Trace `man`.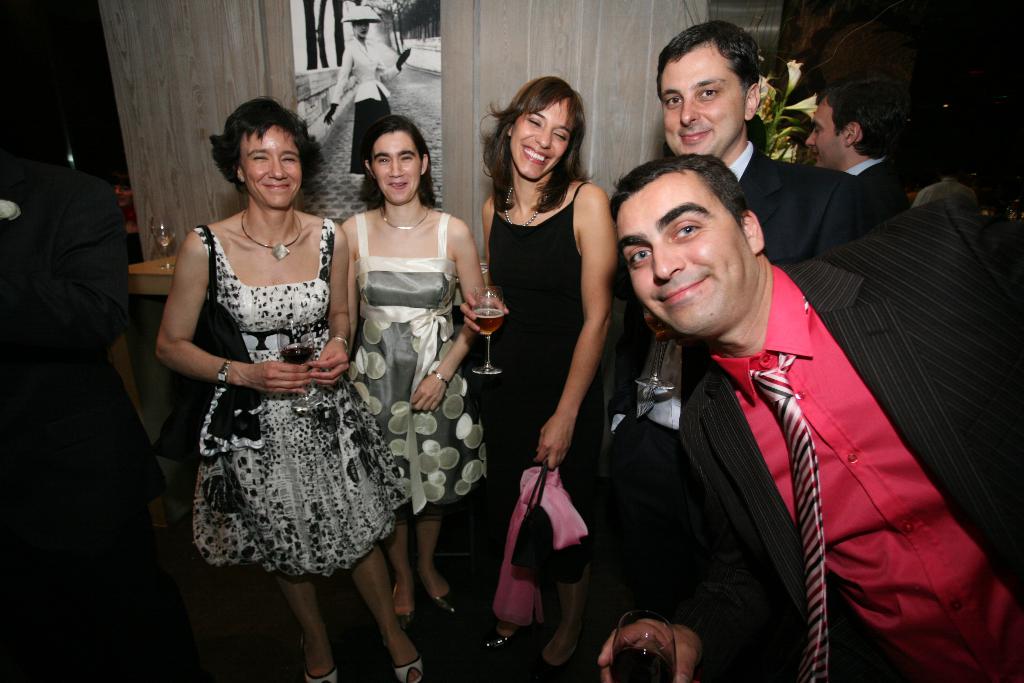
Traced to <region>582, 147, 1023, 682</region>.
